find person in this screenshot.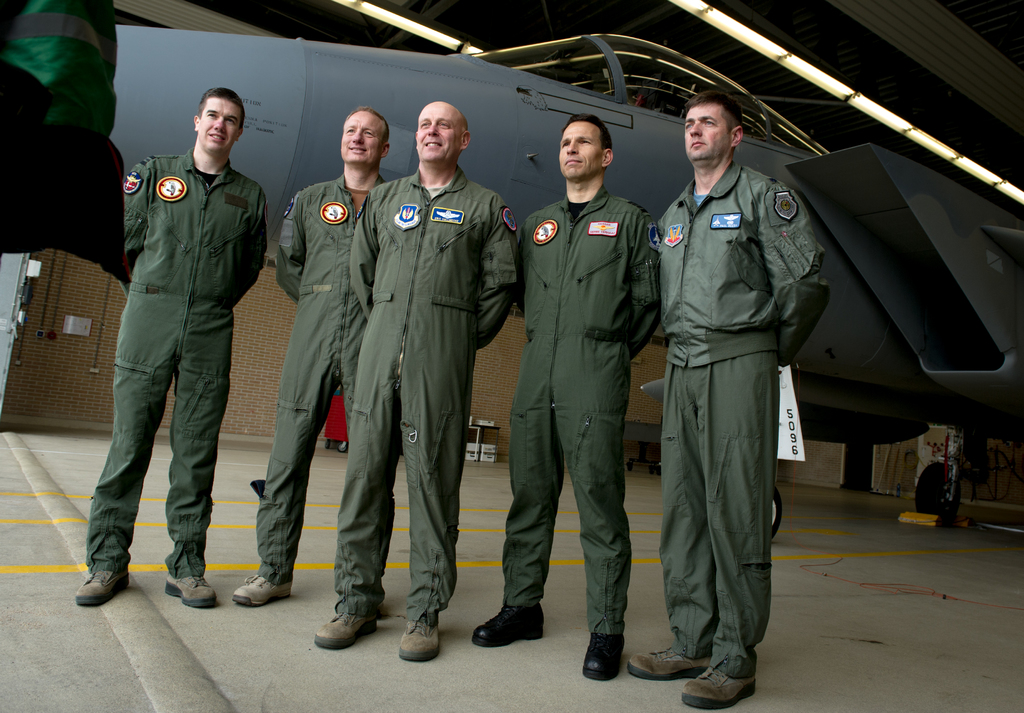
The bounding box for person is 473:108:662:682.
